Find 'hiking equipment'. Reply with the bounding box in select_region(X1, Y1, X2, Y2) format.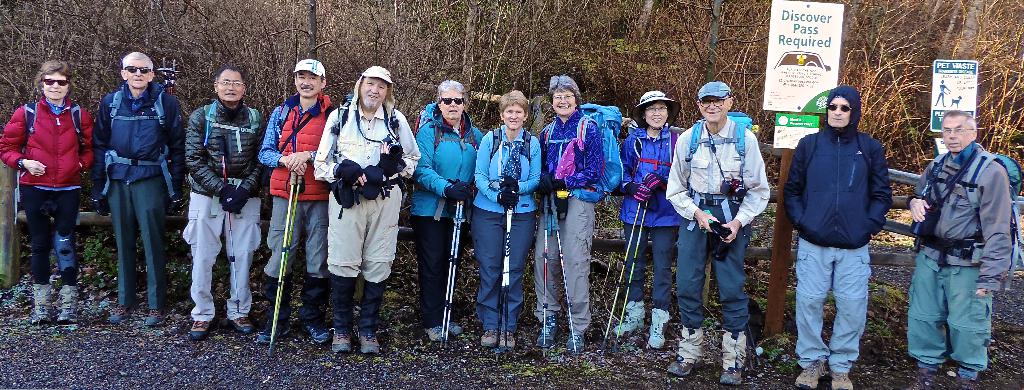
select_region(441, 198, 461, 350).
